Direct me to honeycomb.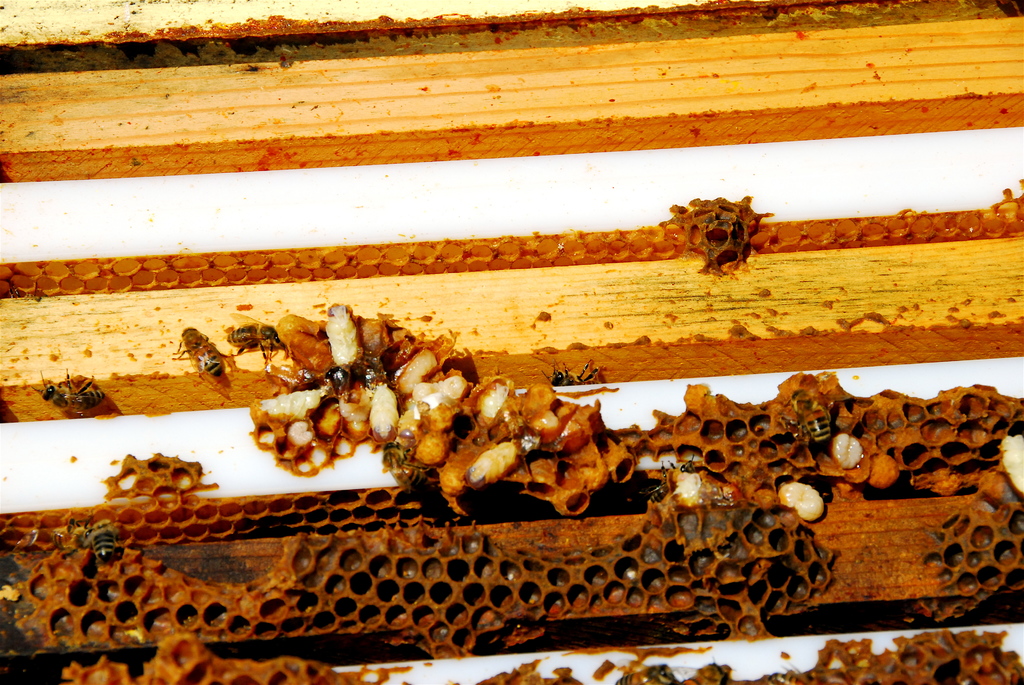
Direction: [left=0, top=321, right=1023, bottom=684].
